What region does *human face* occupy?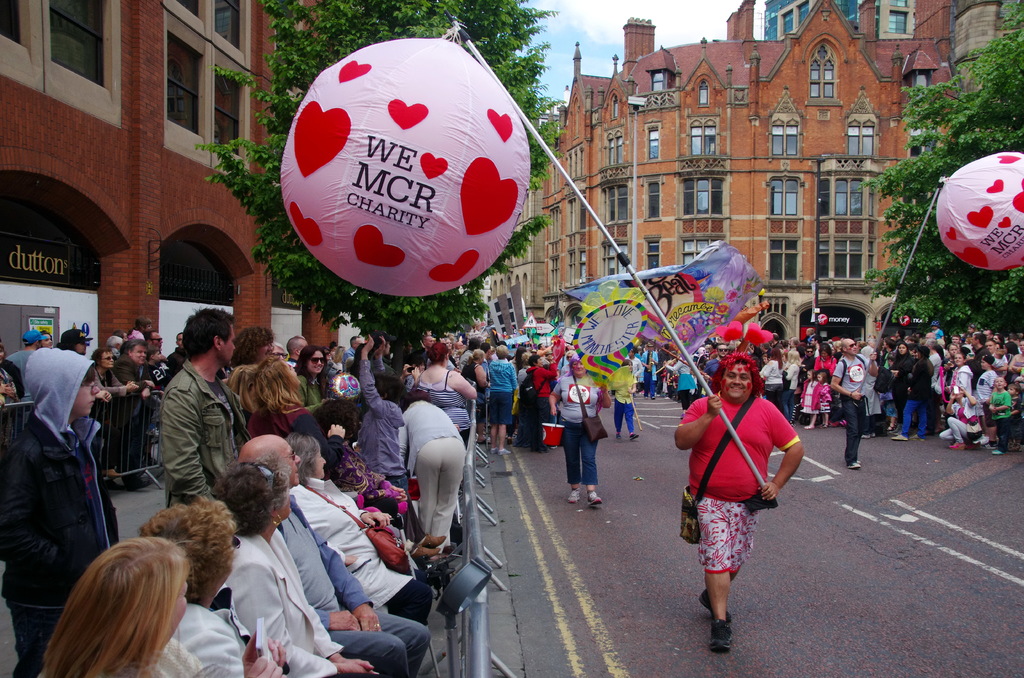
(993, 378, 1005, 389).
